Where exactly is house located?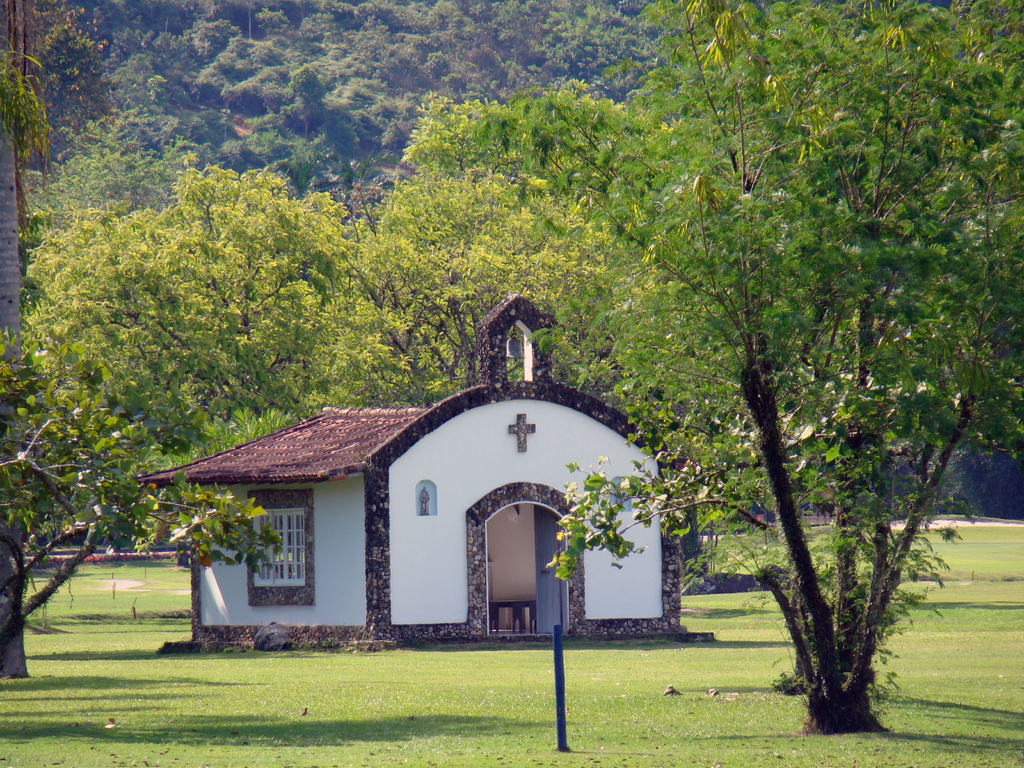
Its bounding box is (x1=760, y1=390, x2=886, y2=523).
